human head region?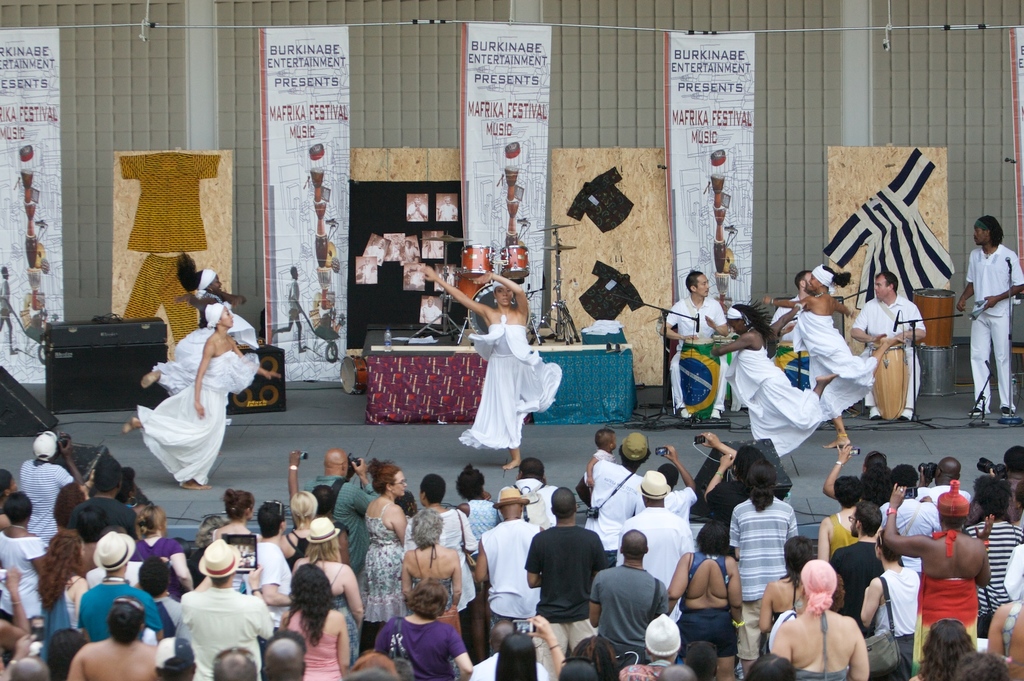
{"x1": 99, "y1": 531, "x2": 129, "y2": 575}
